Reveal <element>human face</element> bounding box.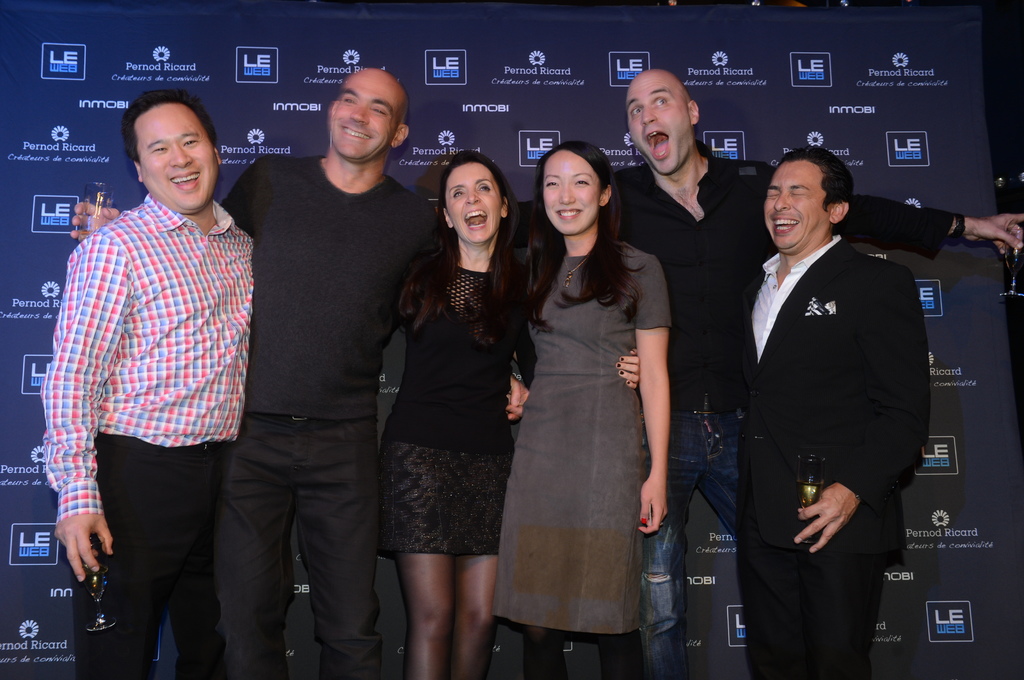
Revealed: (left=762, top=165, right=824, bottom=246).
